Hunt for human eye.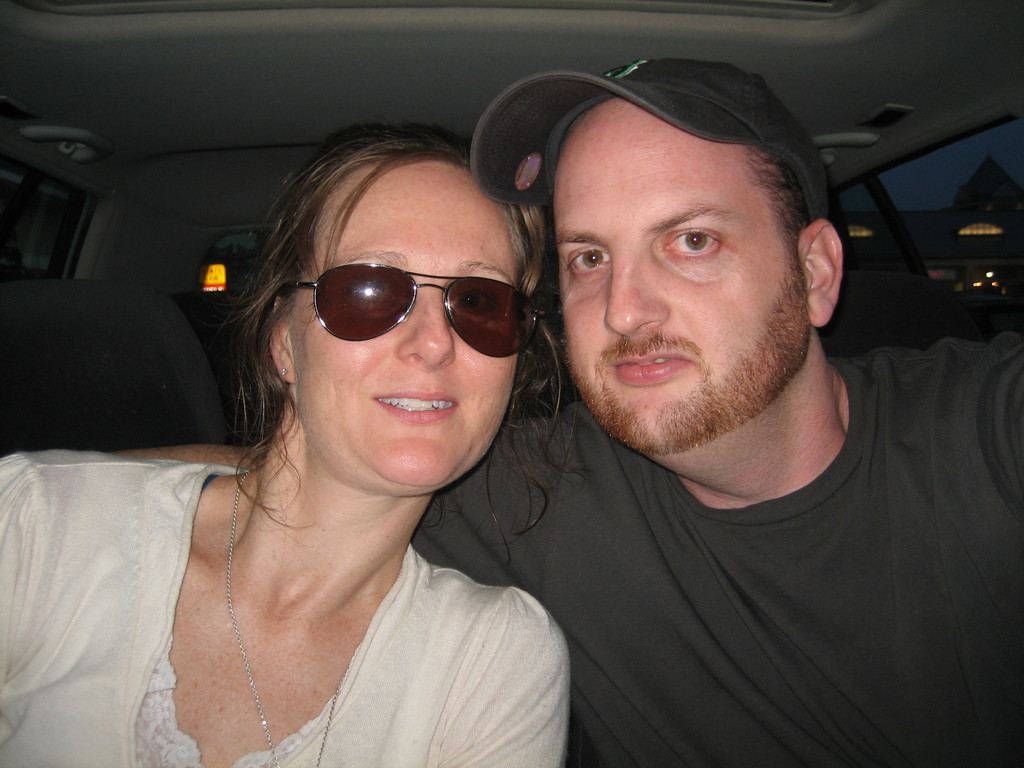
Hunted down at x1=660, y1=223, x2=719, y2=258.
